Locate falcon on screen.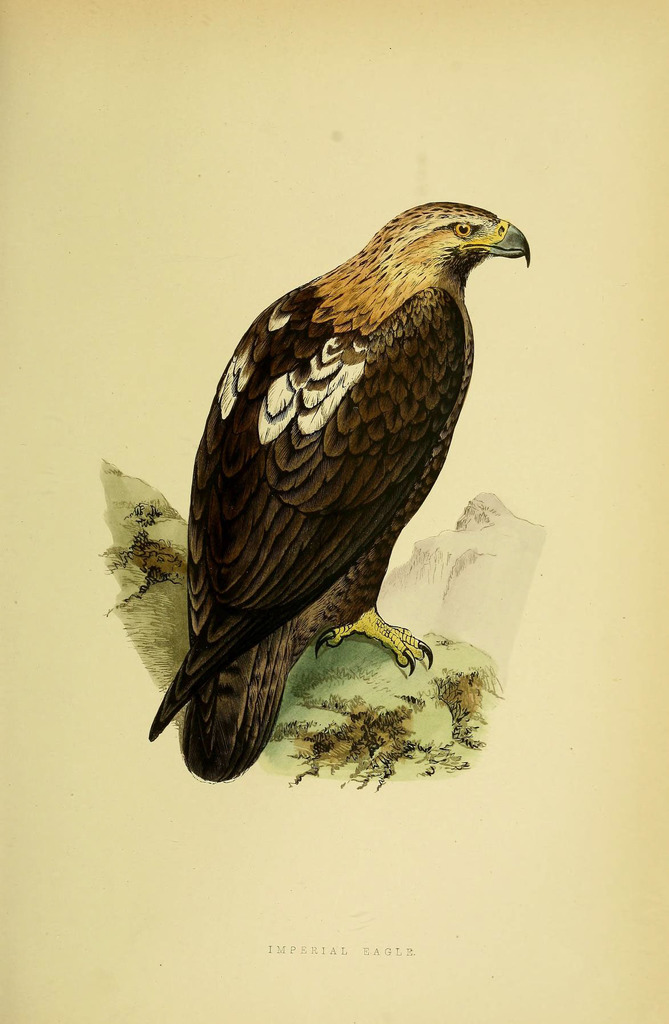
On screen at bbox=[147, 204, 533, 786].
